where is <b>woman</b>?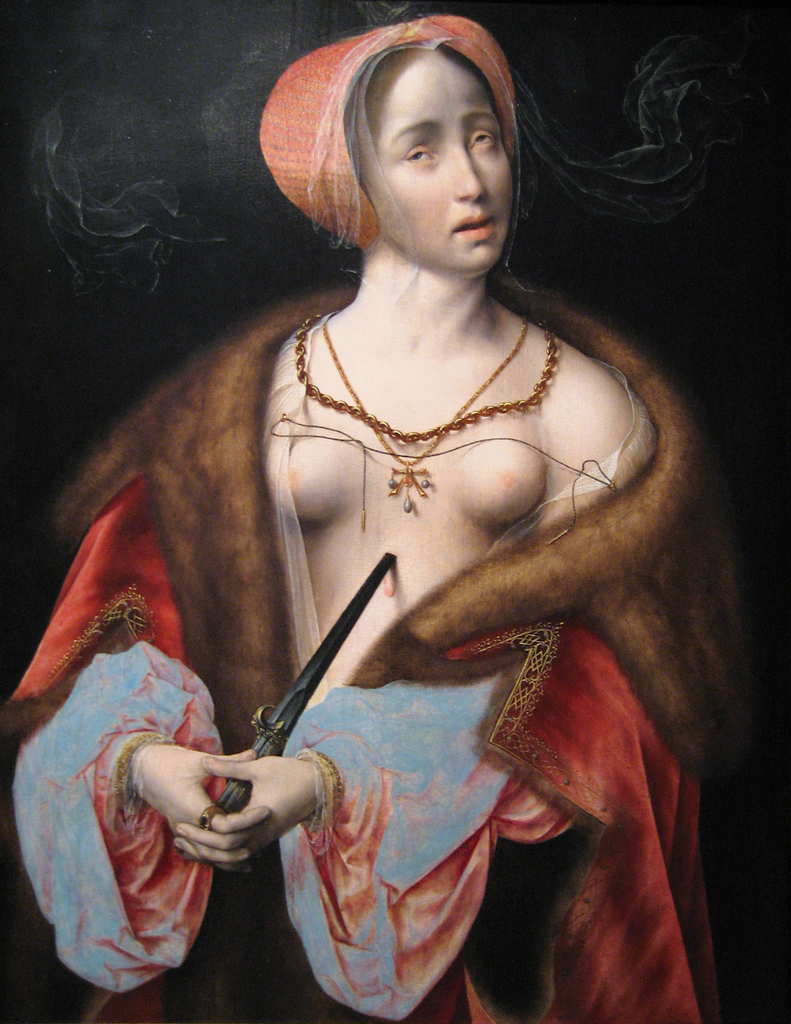
<box>0,15,758,1023</box>.
